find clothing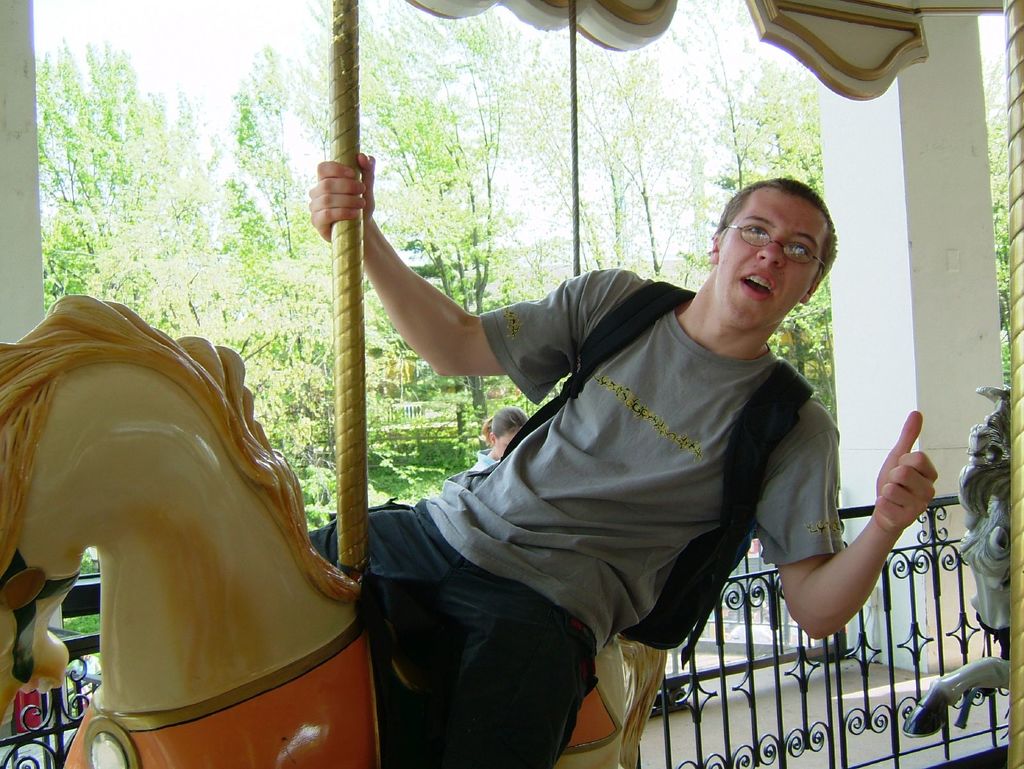
[305, 493, 607, 768]
